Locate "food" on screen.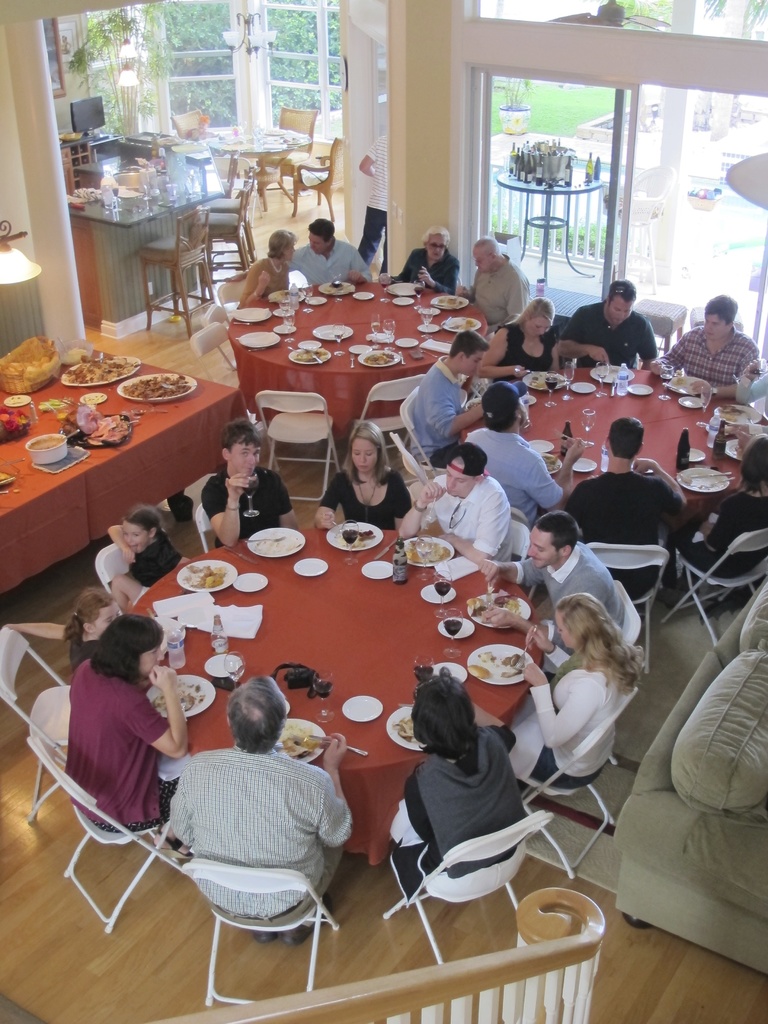
On screen at (361, 531, 371, 539).
